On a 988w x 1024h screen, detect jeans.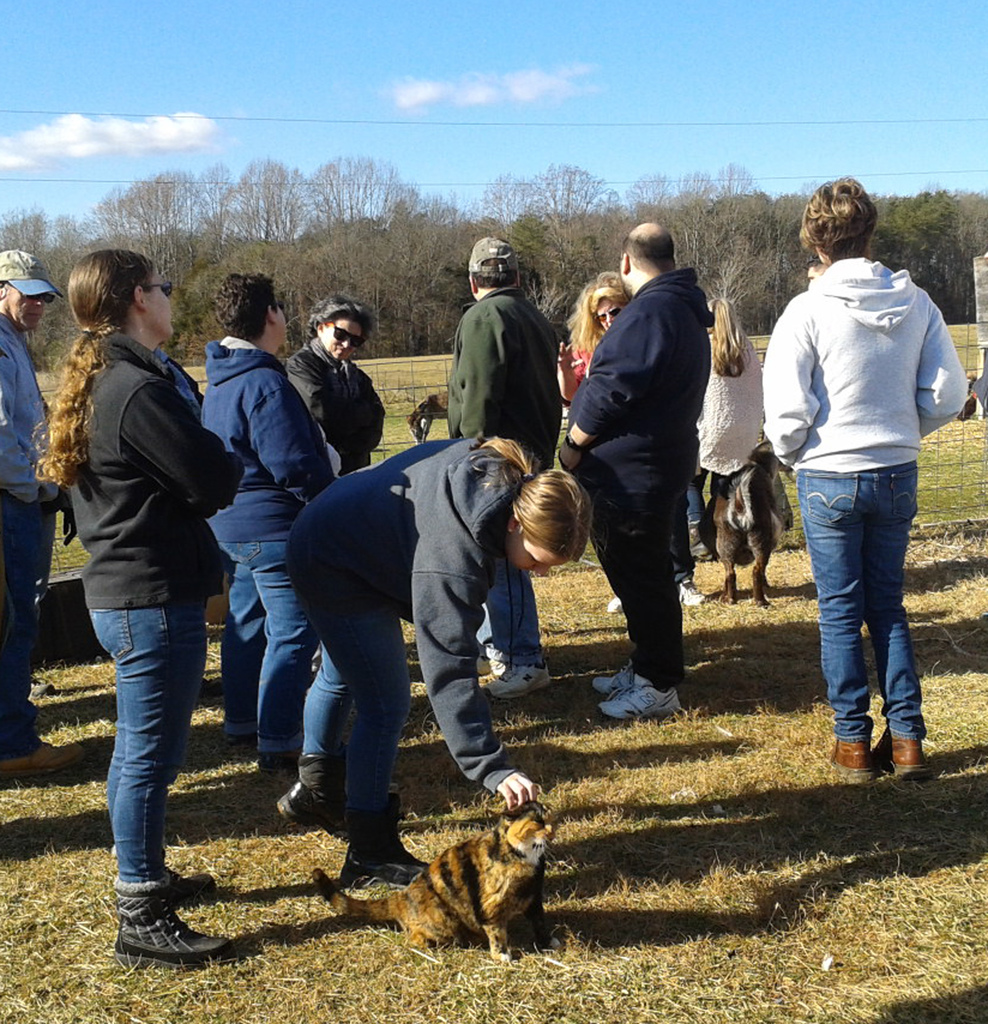
bbox=(297, 547, 414, 805).
